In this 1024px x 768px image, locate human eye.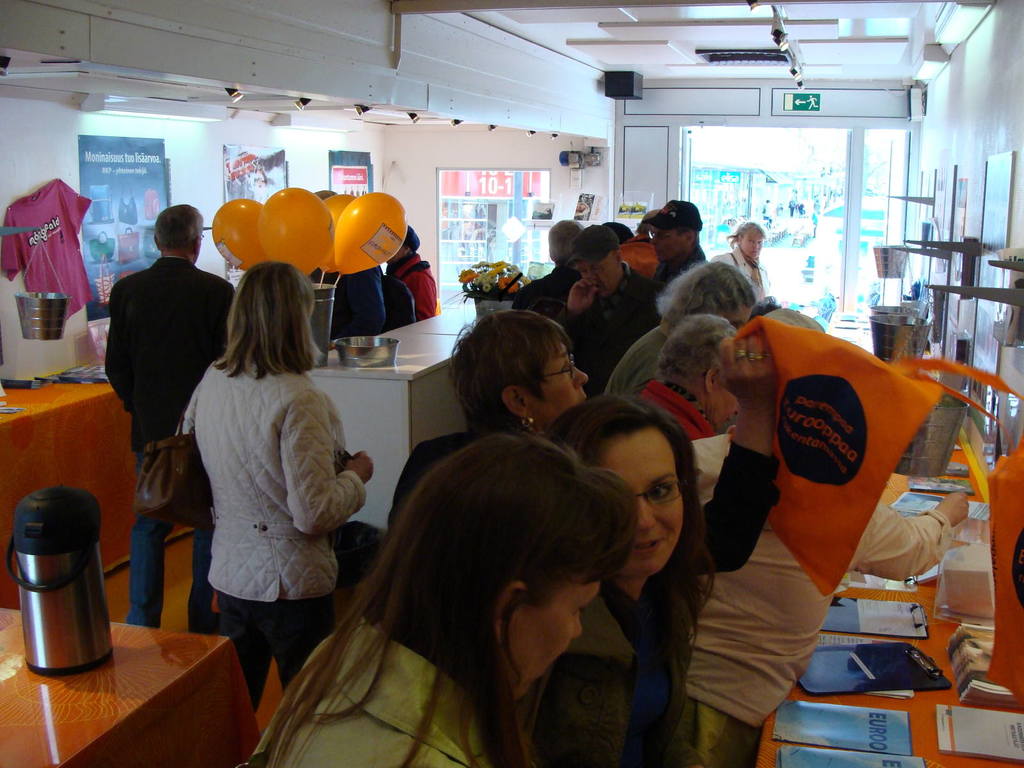
Bounding box: [562,362,568,377].
